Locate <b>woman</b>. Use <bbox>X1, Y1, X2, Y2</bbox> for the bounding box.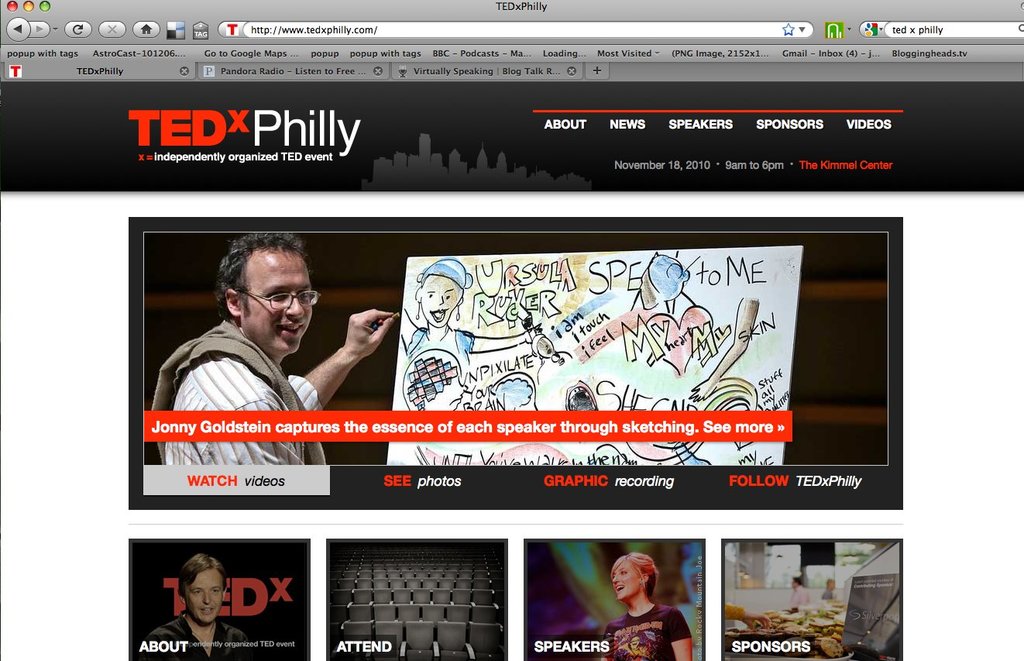
<bbox>593, 562, 679, 641</bbox>.
